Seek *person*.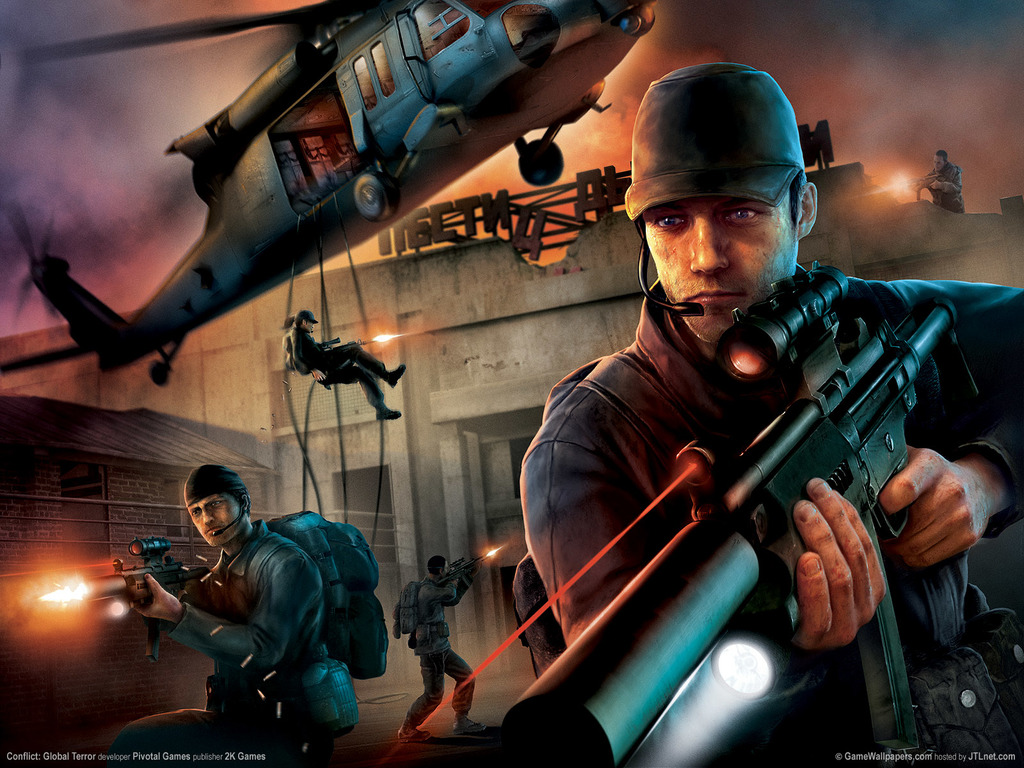
rect(522, 64, 1023, 767).
